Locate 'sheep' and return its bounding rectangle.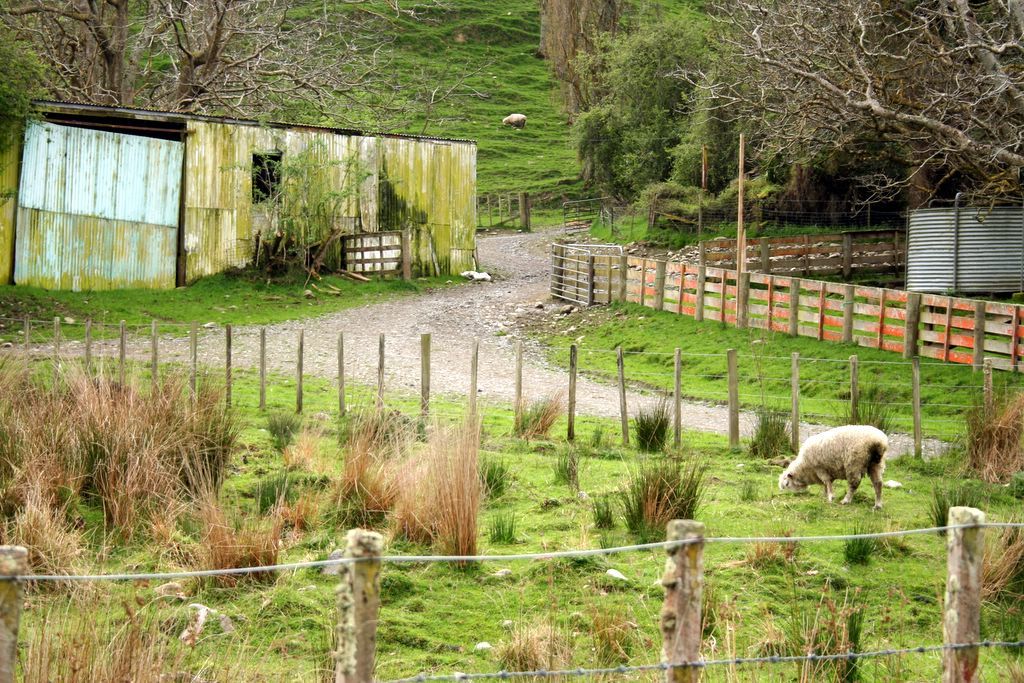
[left=761, top=420, right=900, bottom=504].
